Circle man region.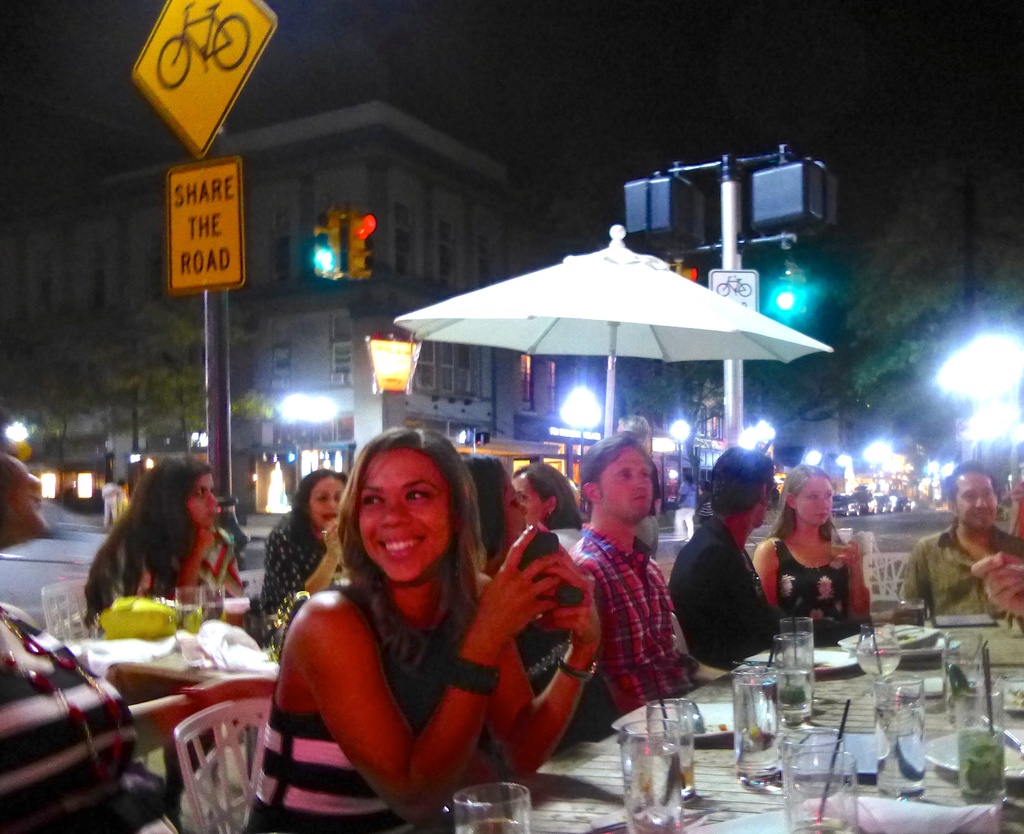
Region: (left=566, top=435, right=703, bottom=716).
